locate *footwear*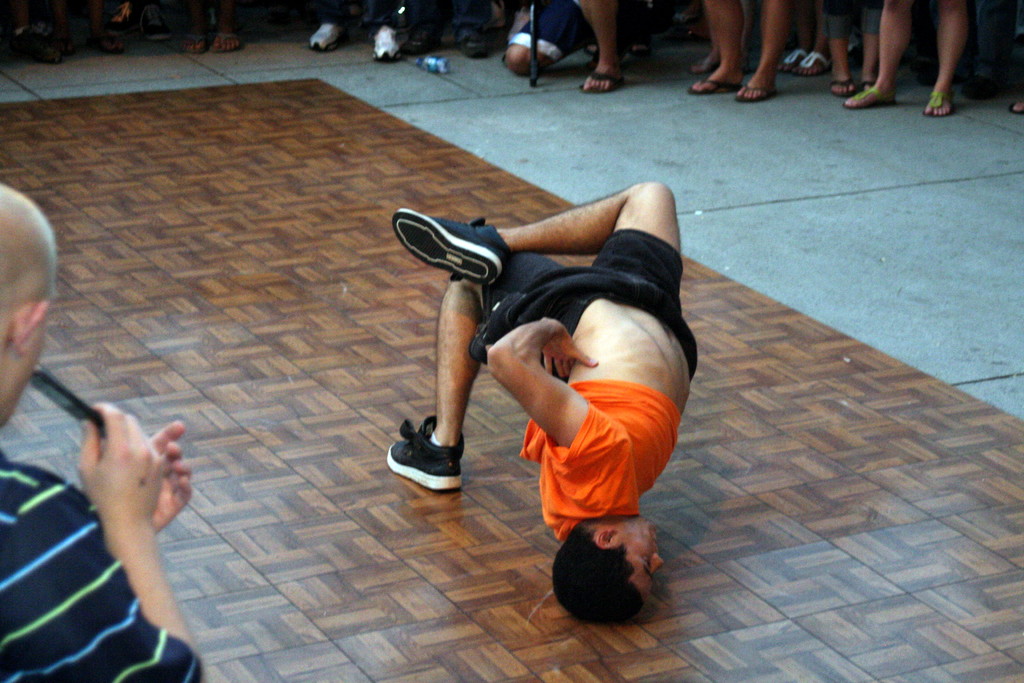
<region>829, 76, 852, 97</region>
